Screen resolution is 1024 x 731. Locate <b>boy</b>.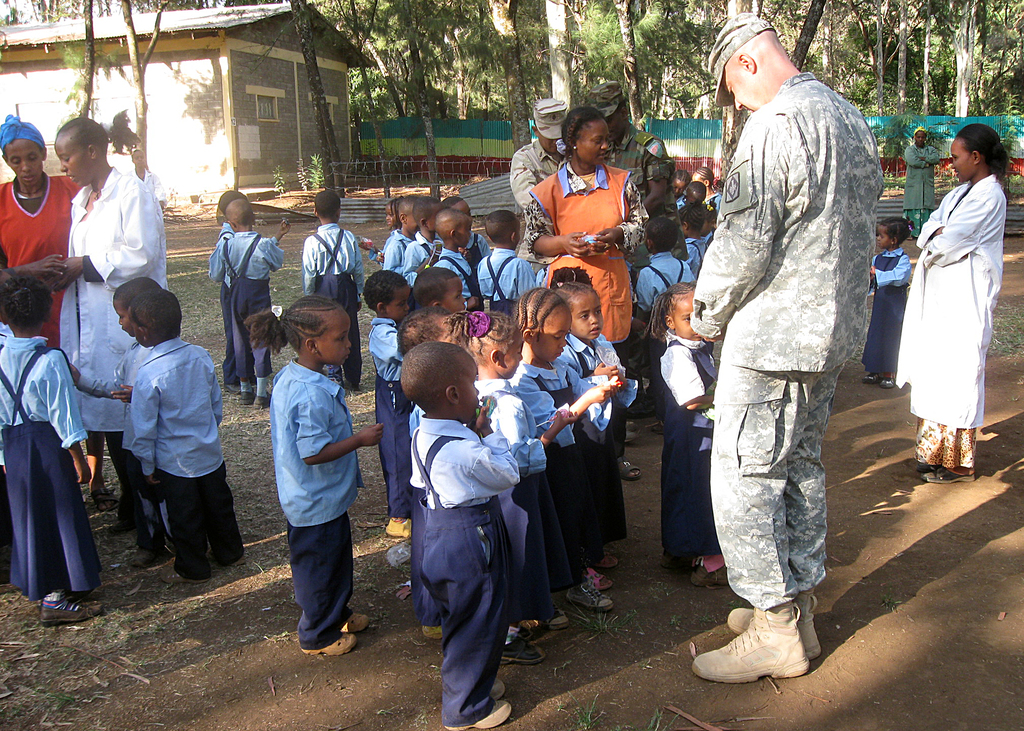
124:286:248:591.
